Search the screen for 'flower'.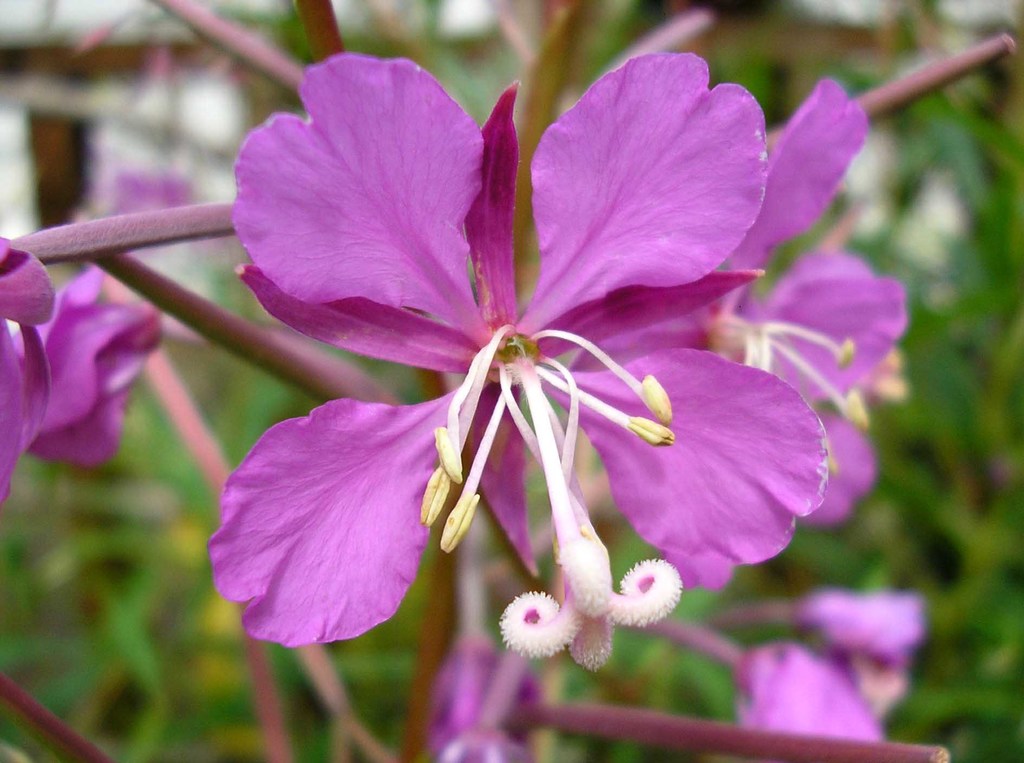
Found at bbox(0, 234, 173, 502).
